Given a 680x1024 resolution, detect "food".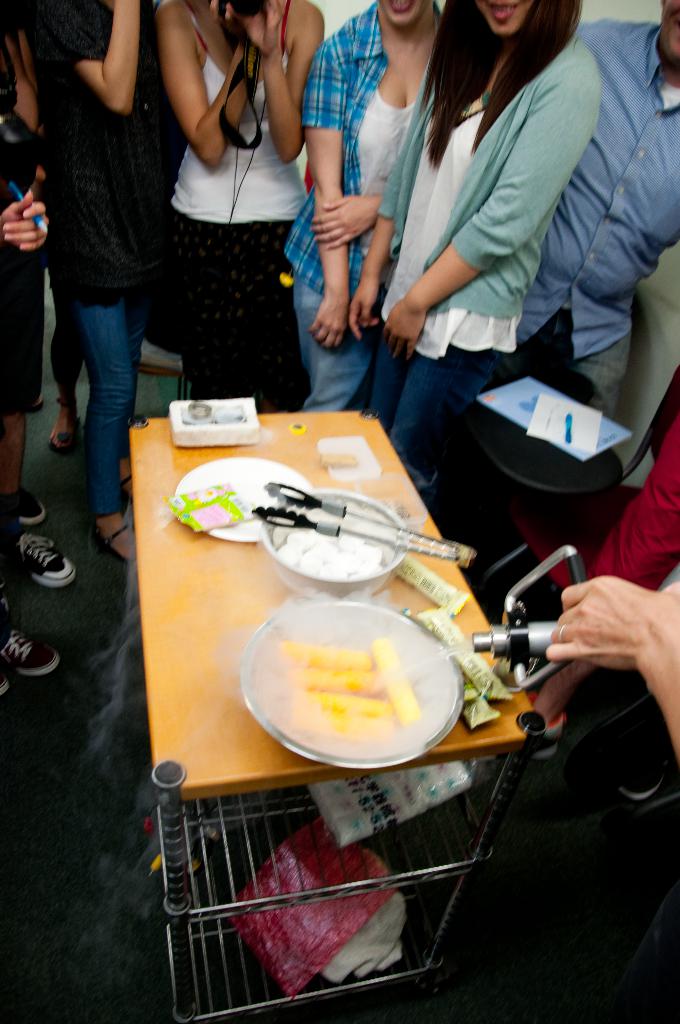
(275, 503, 392, 582).
